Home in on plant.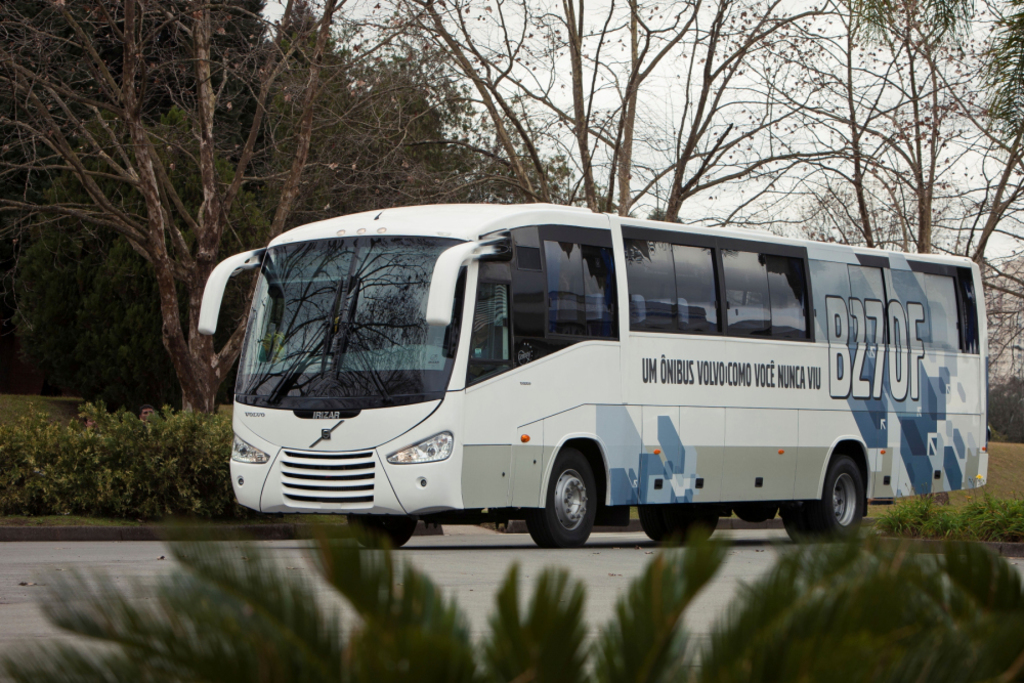
Homed in at x1=0, y1=518, x2=1023, y2=682.
